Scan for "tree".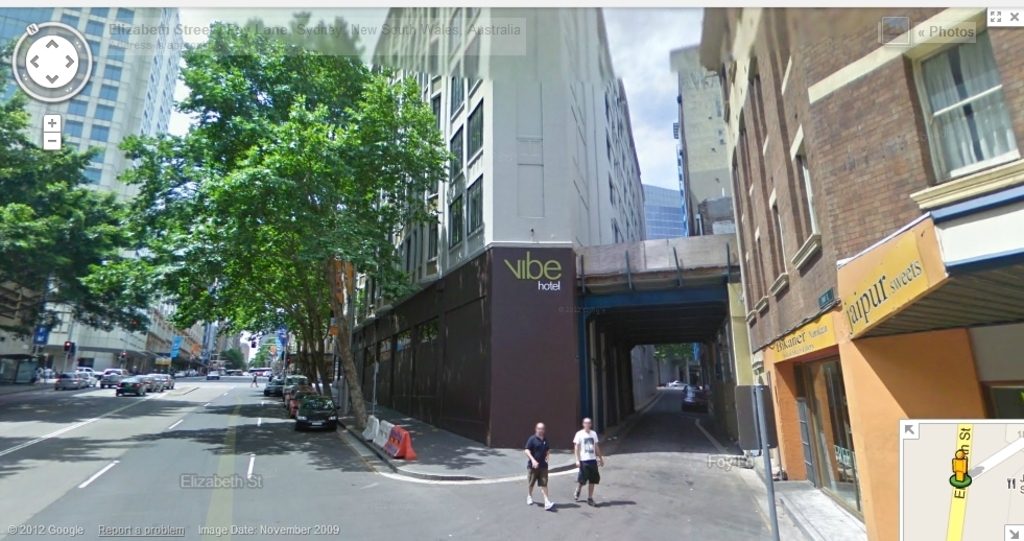
Scan result: x1=112 y1=8 x2=465 y2=423.
